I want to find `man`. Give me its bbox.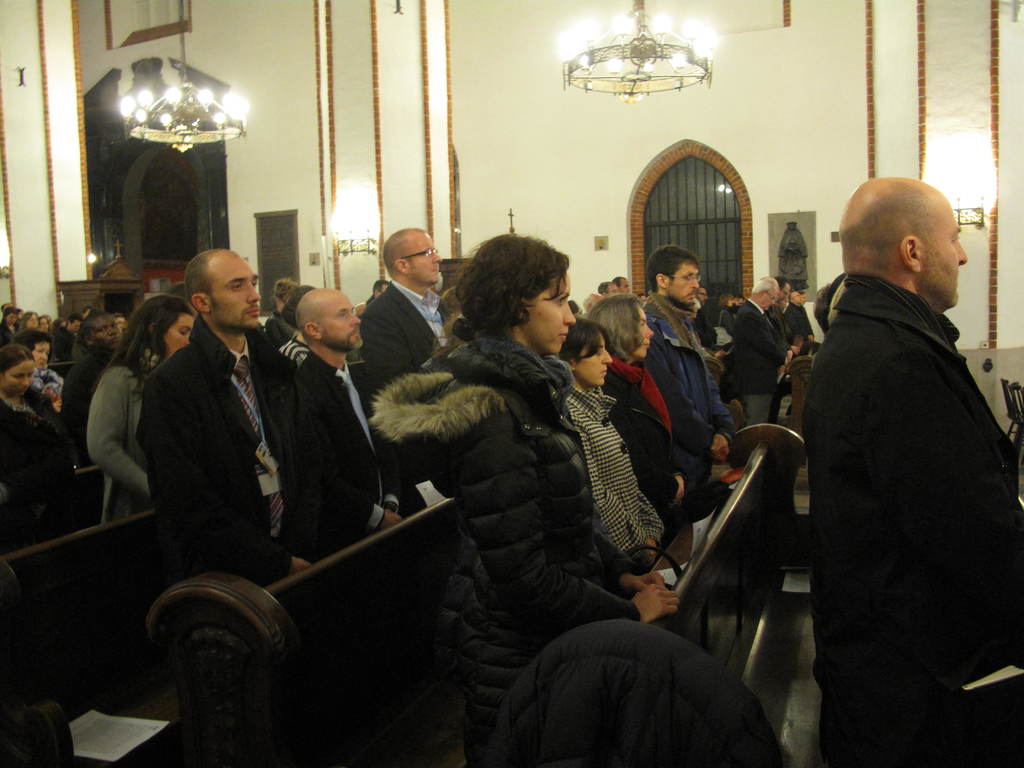
[368, 281, 393, 303].
